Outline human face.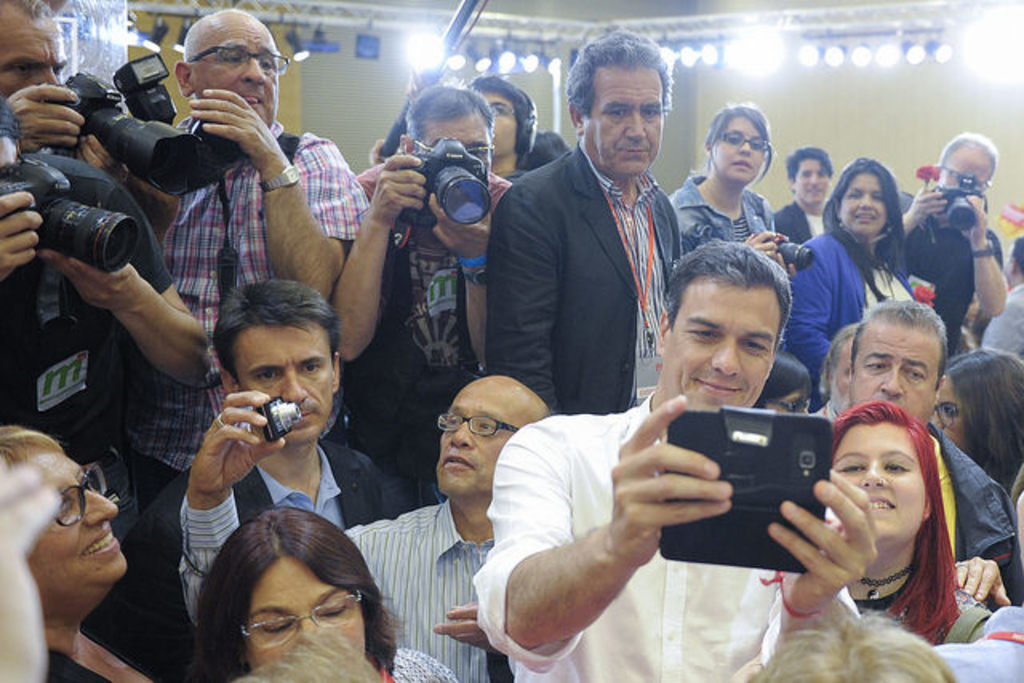
Outline: BBox(840, 173, 888, 238).
